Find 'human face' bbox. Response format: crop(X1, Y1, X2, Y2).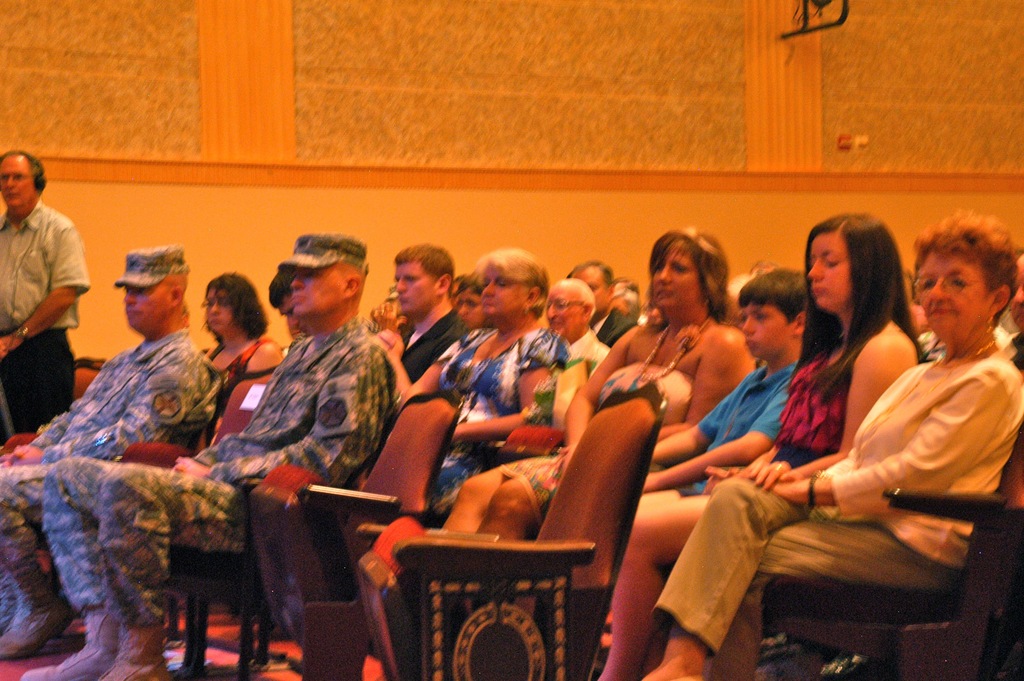
crop(653, 242, 701, 309).
